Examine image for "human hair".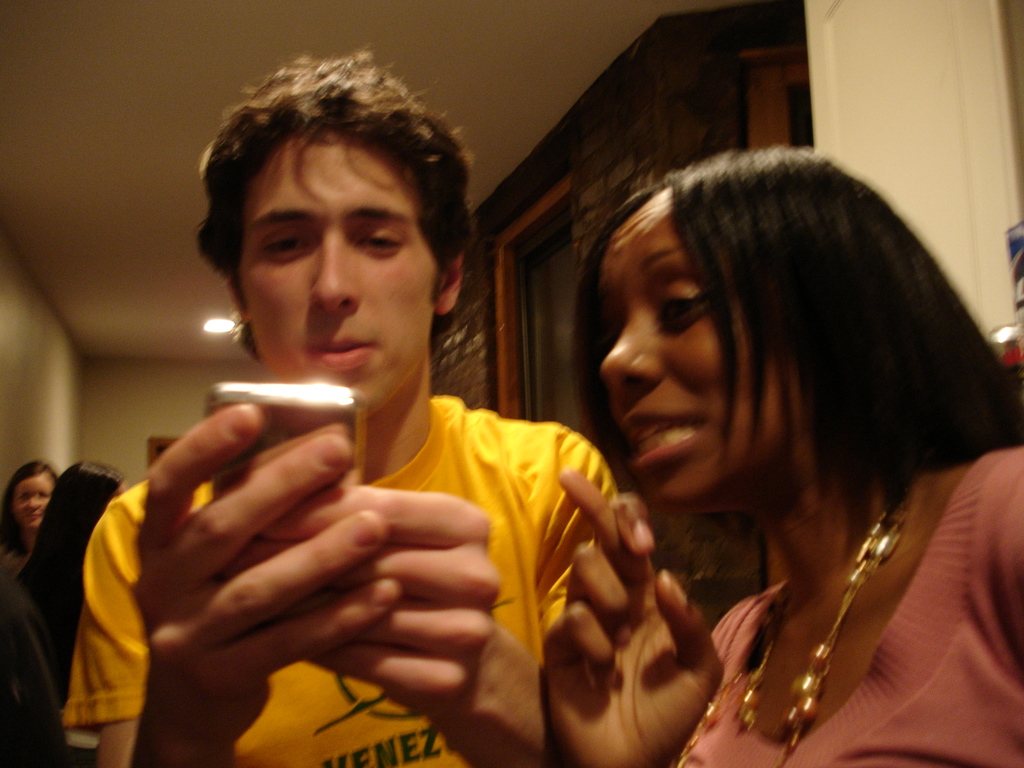
Examination result: 15:460:121:625.
